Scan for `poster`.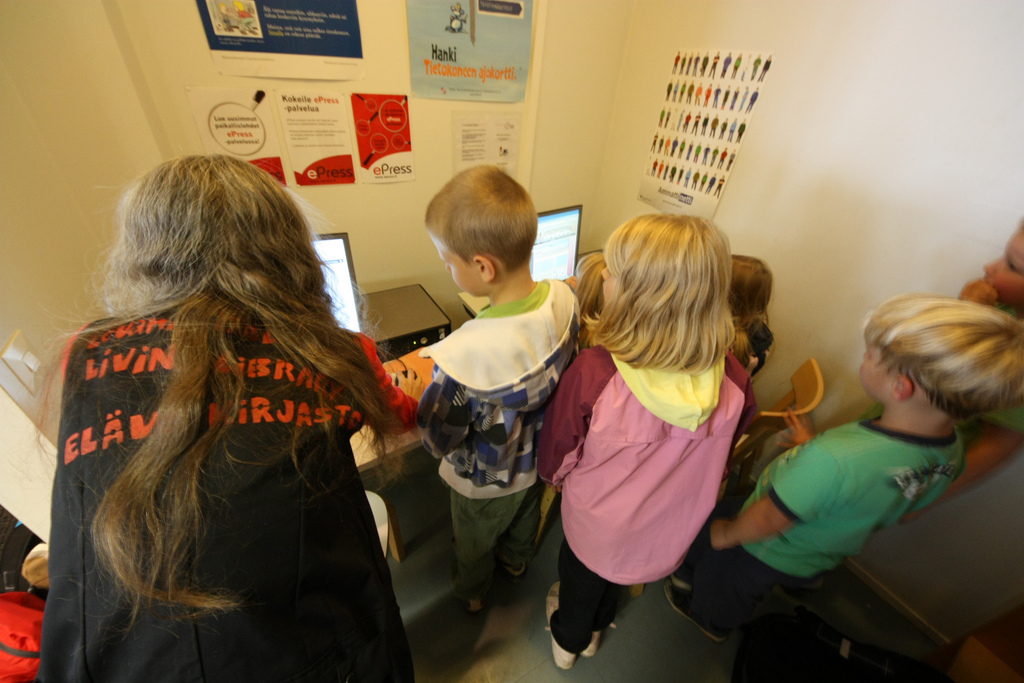
Scan result: 187/85/290/184.
